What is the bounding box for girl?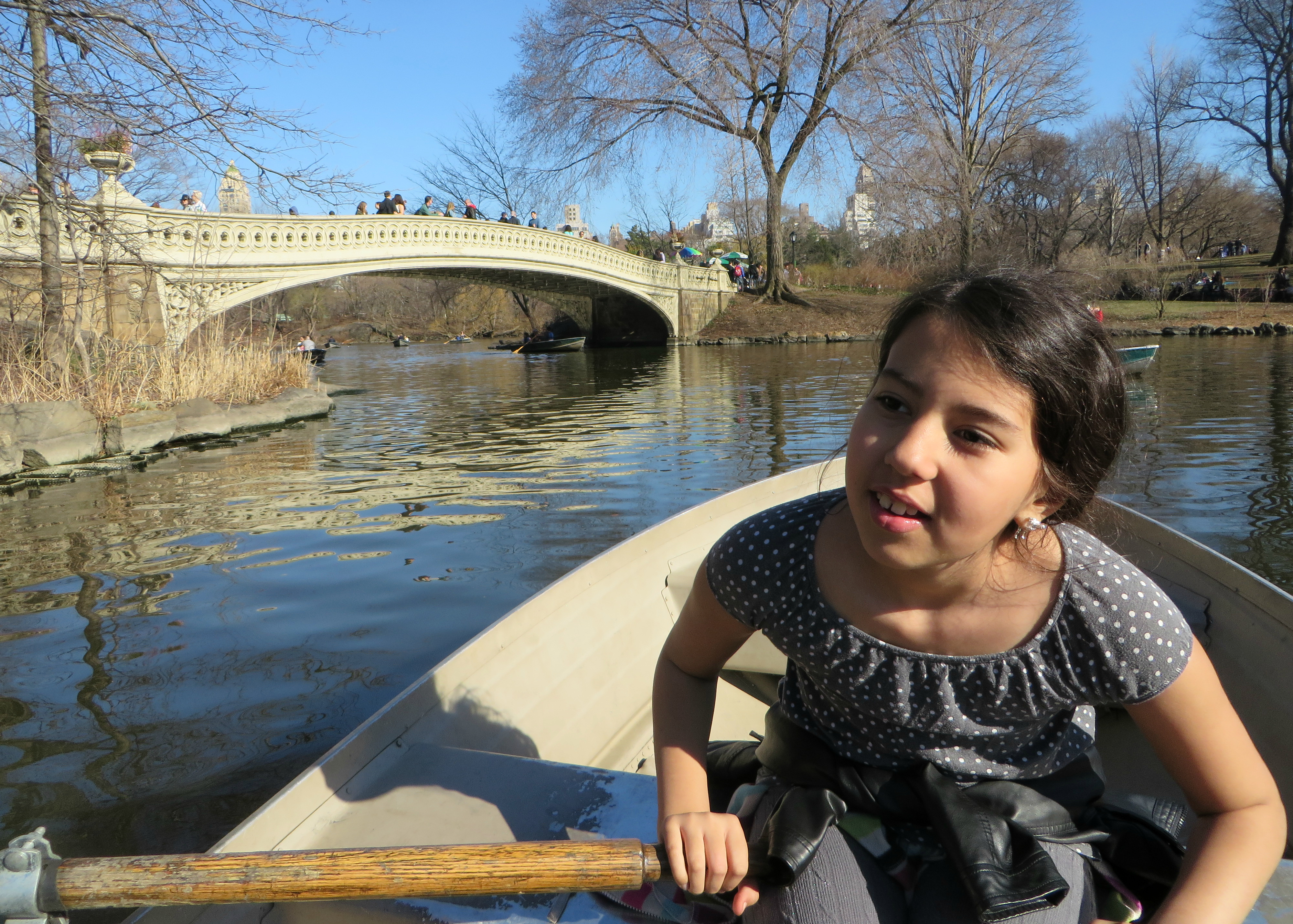
x1=182, y1=73, x2=186, y2=76.
